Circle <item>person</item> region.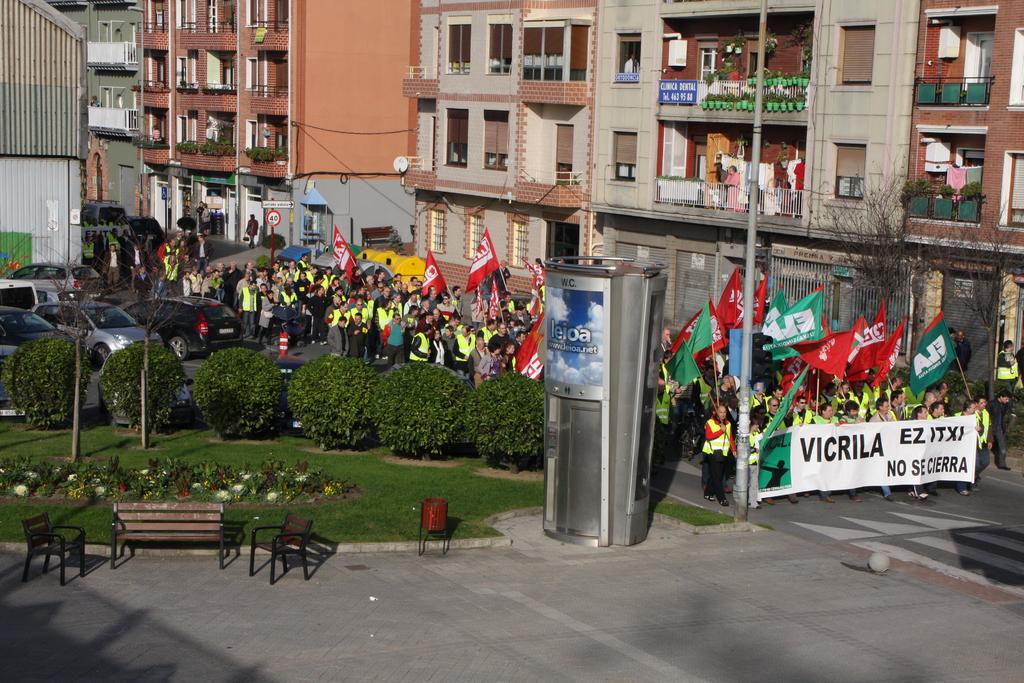
Region: (717,158,740,204).
